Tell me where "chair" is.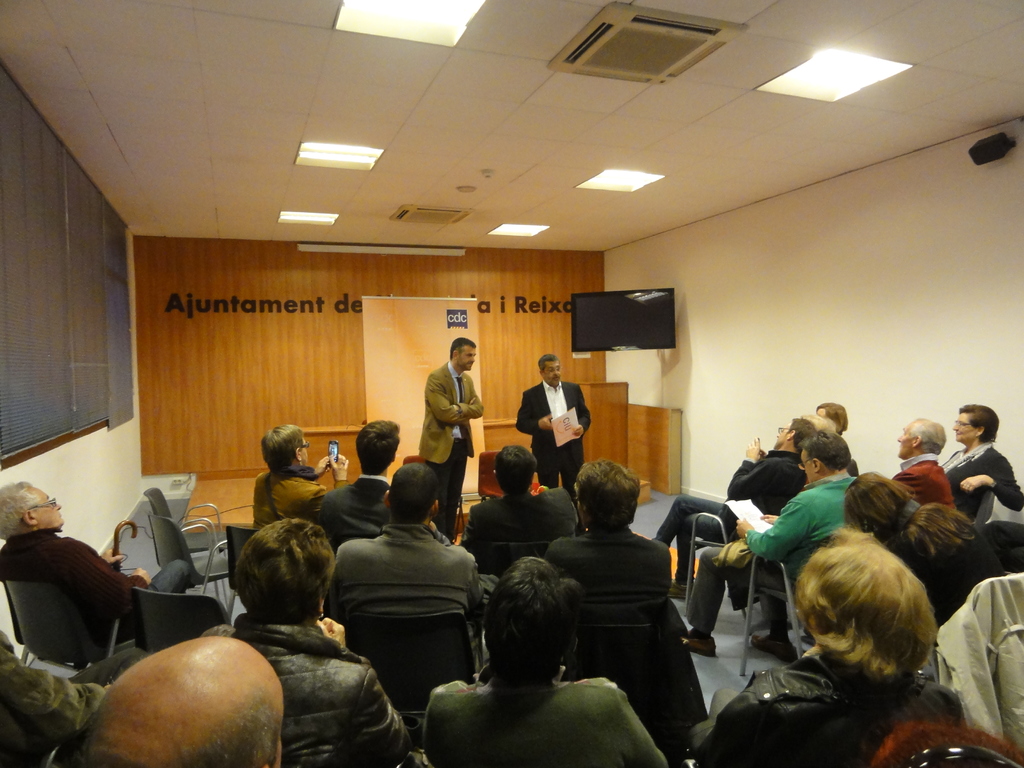
"chair" is at Rect(563, 621, 694, 767).
